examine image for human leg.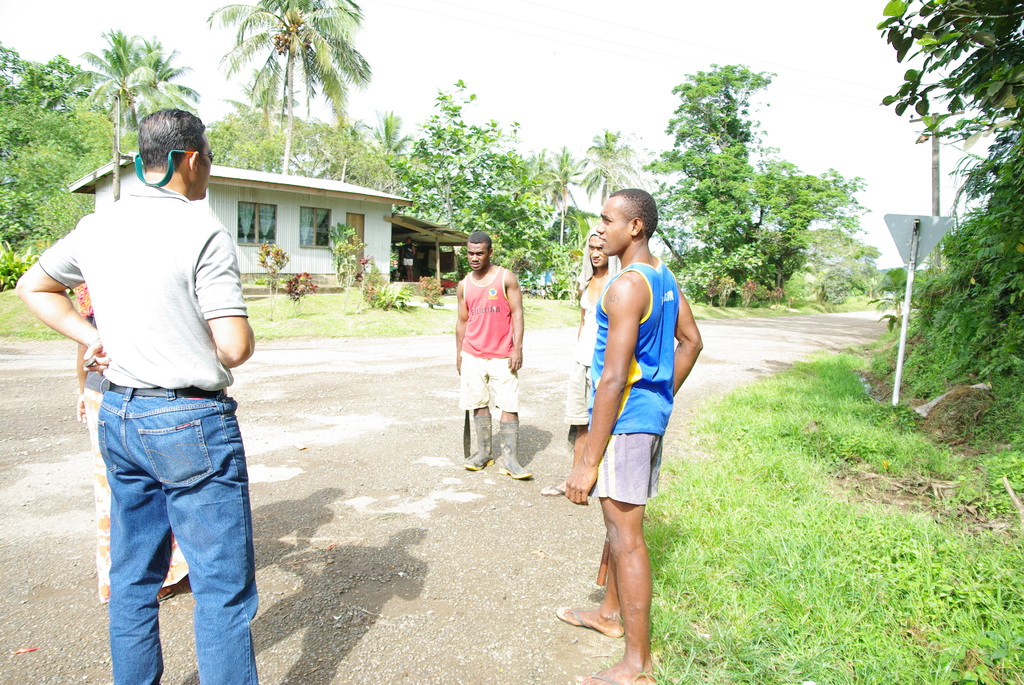
Examination result: bbox=[592, 445, 674, 675].
